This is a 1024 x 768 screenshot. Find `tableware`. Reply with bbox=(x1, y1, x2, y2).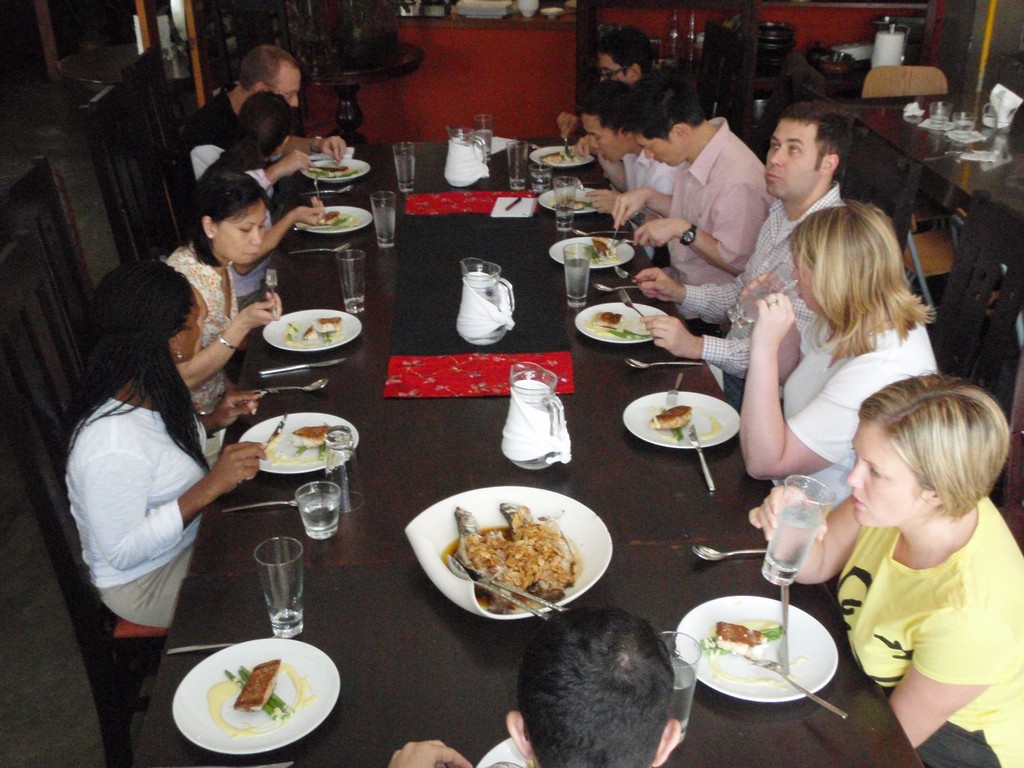
bbox=(249, 535, 313, 638).
